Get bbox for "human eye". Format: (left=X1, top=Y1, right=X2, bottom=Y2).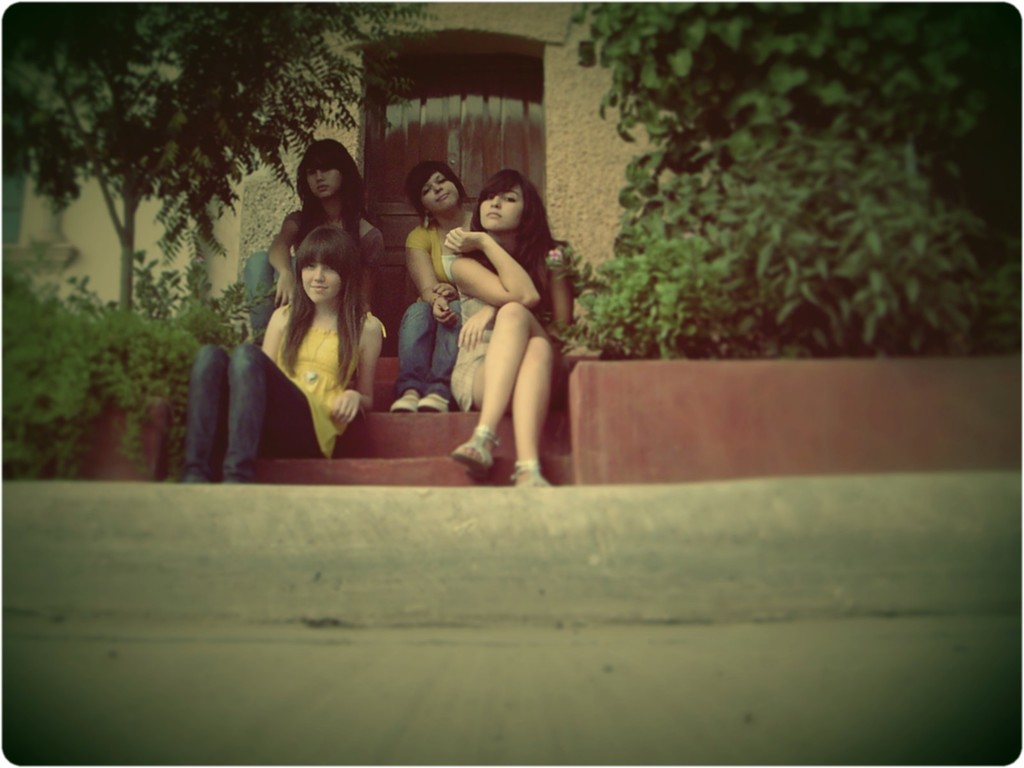
(left=324, top=264, right=335, bottom=273).
